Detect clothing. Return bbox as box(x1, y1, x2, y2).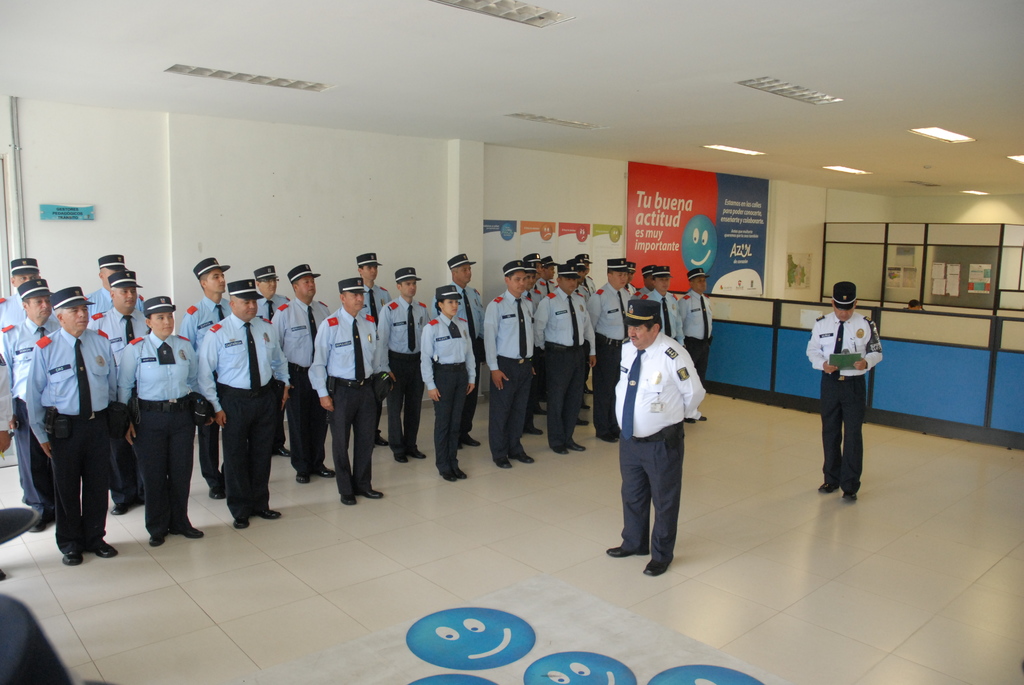
box(184, 295, 234, 459).
